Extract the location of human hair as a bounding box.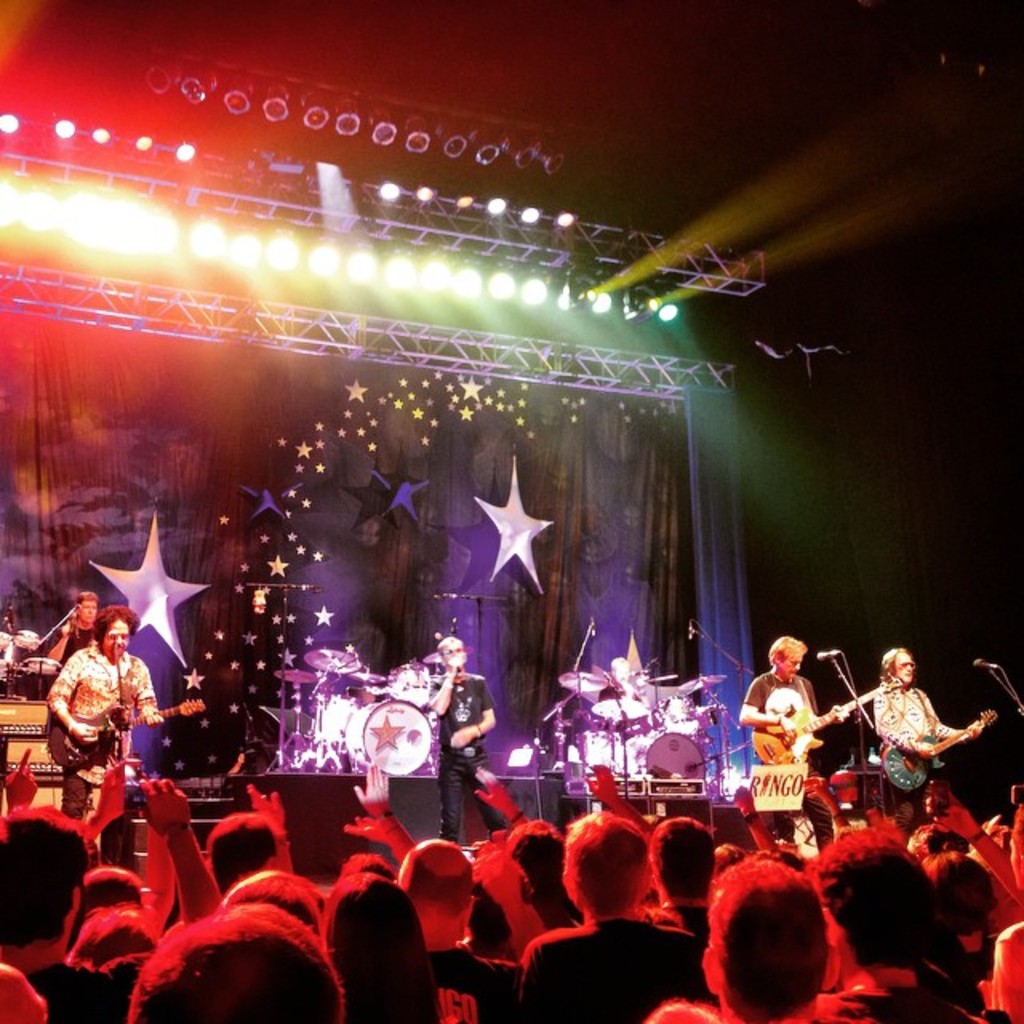
(left=398, top=846, right=472, bottom=917).
